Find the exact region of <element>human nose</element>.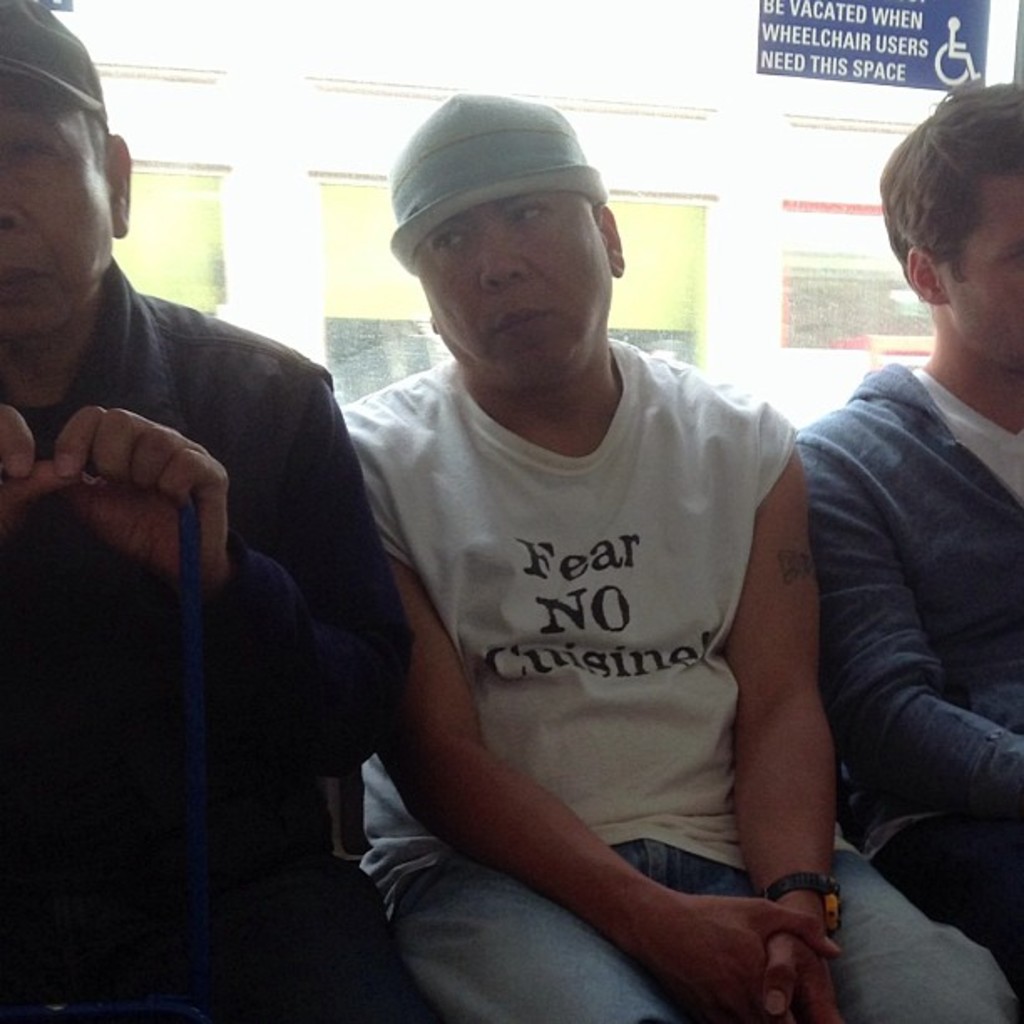
Exact region: crop(0, 169, 28, 223).
